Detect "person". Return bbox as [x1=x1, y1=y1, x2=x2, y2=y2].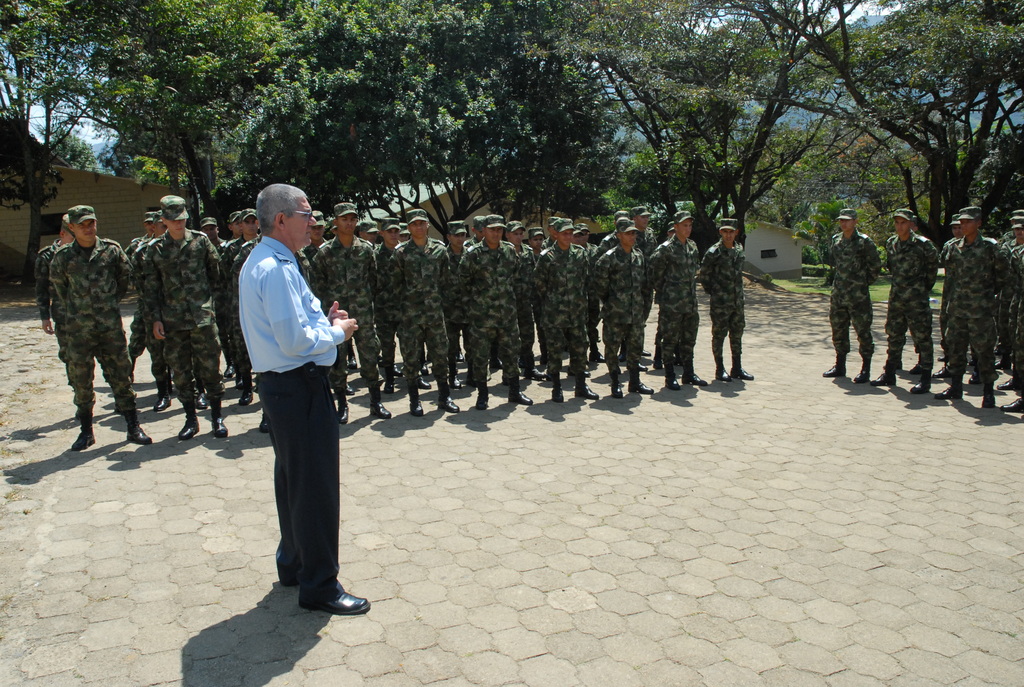
[x1=260, y1=406, x2=274, y2=433].
